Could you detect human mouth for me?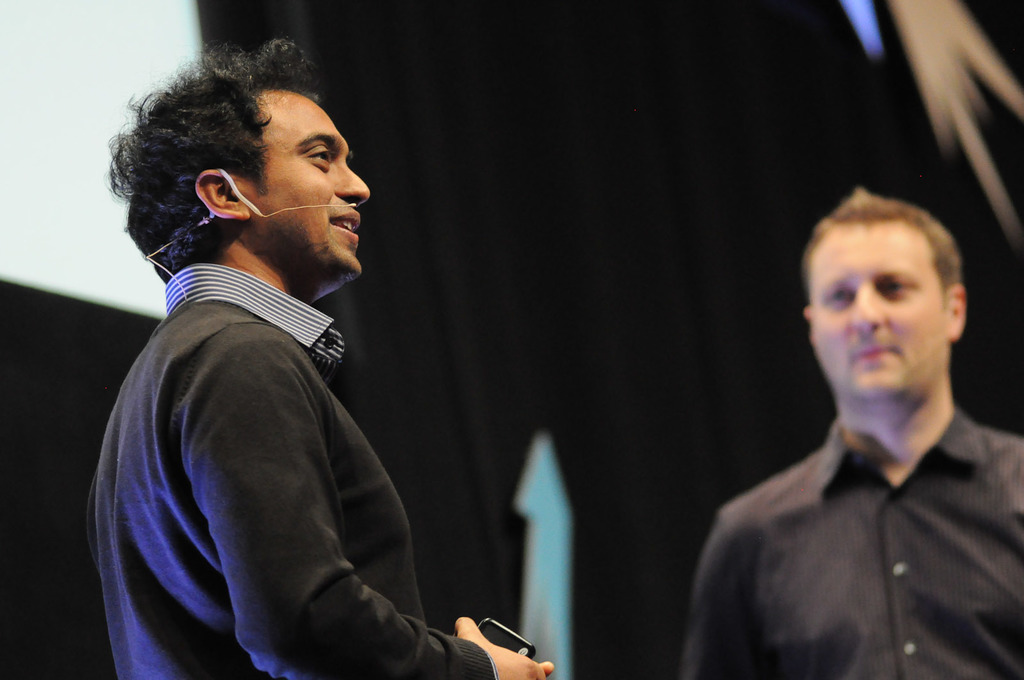
Detection result: [325,207,362,250].
